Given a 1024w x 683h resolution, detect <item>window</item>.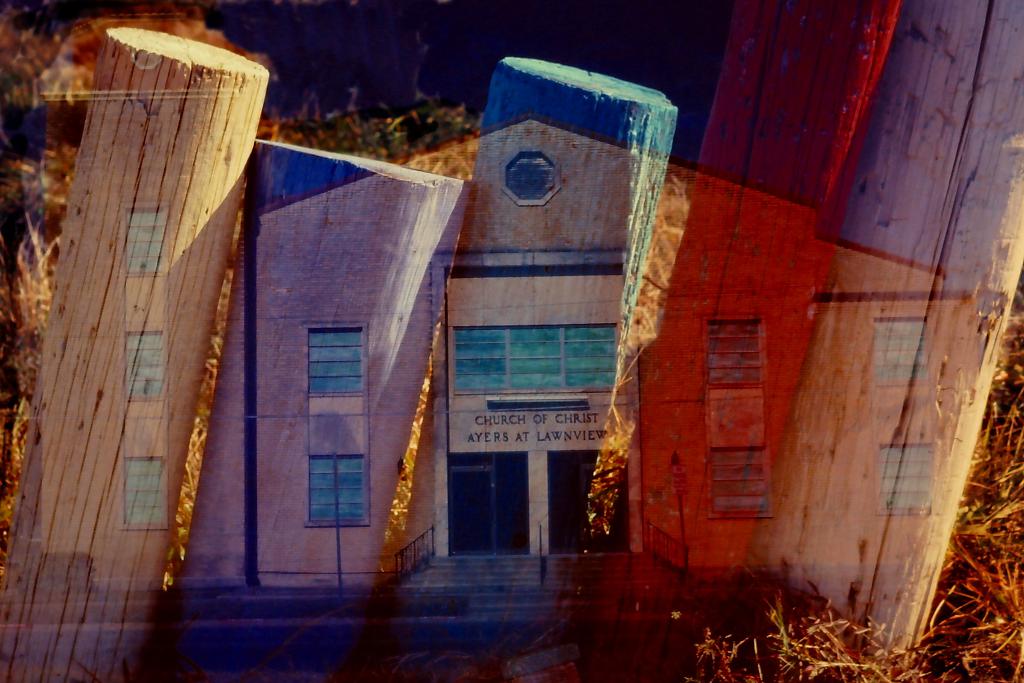
(x1=111, y1=456, x2=168, y2=532).
